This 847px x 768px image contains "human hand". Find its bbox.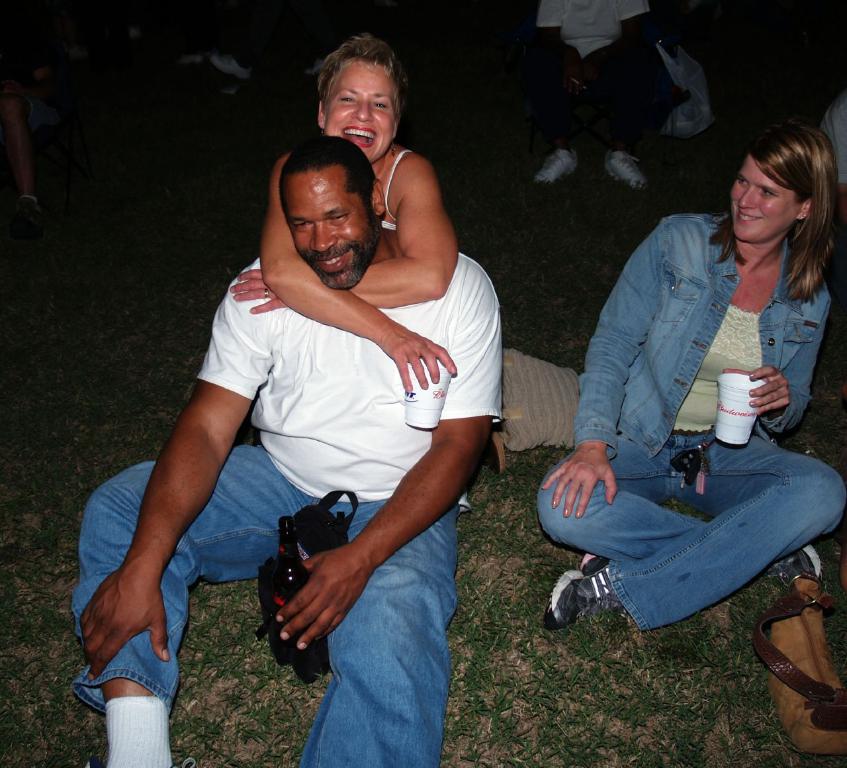
pyautogui.locateOnScreen(274, 539, 371, 653).
